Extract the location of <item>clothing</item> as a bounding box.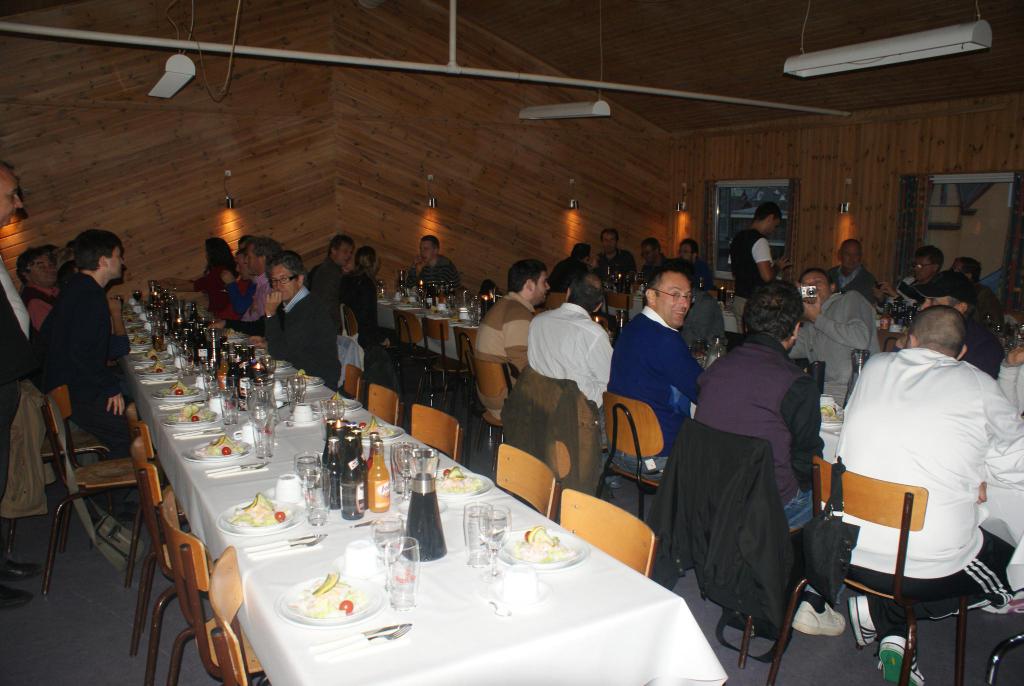
(left=603, top=304, right=708, bottom=452).
